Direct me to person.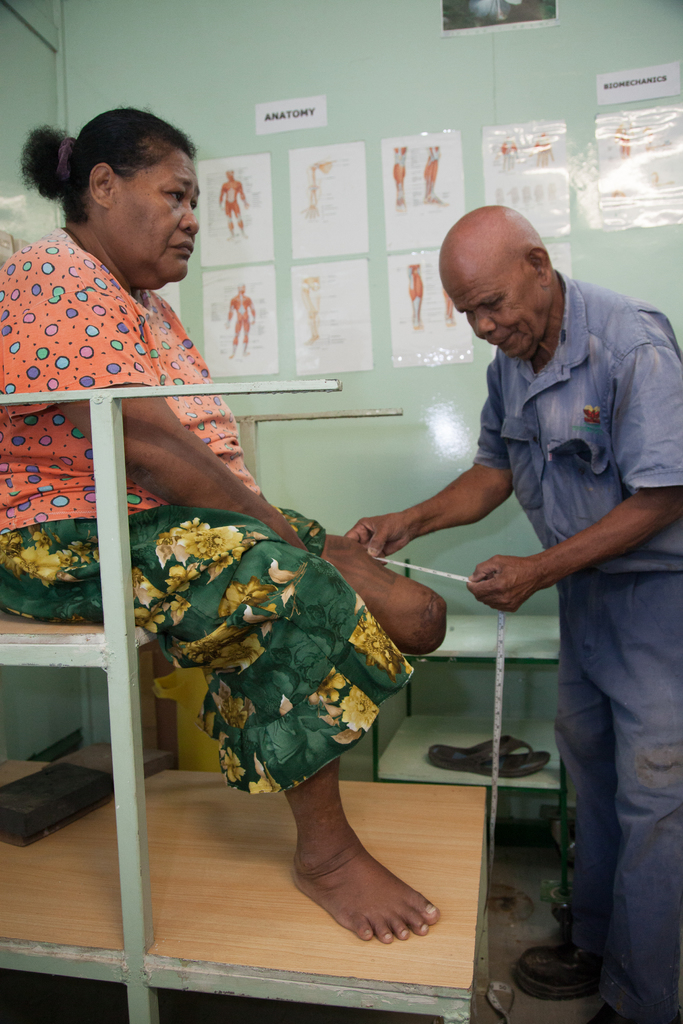
Direction: 343/206/682/1021.
